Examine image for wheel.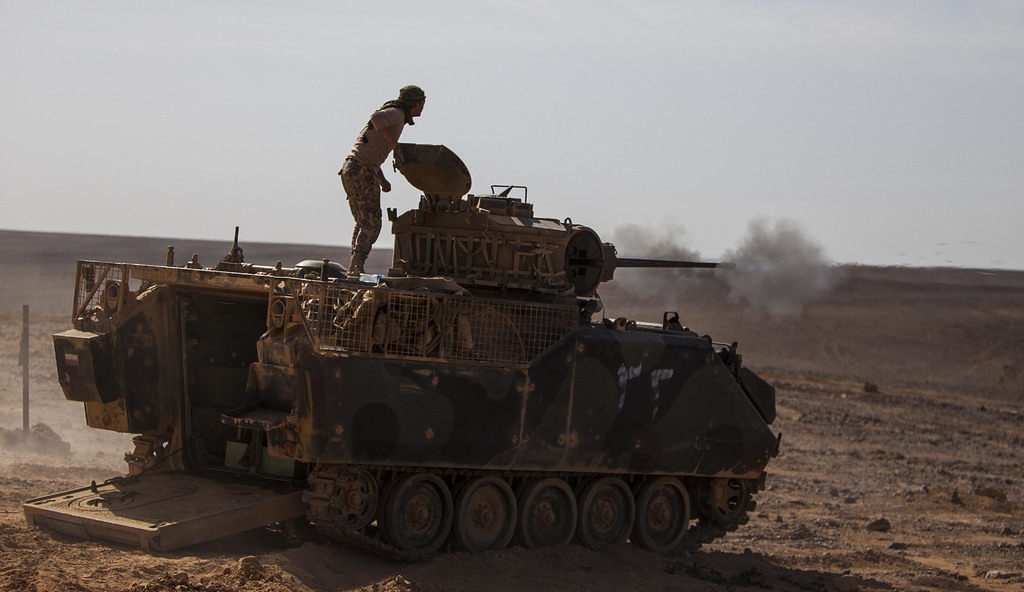
Examination result: (left=575, top=474, right=637, bottom=550).
